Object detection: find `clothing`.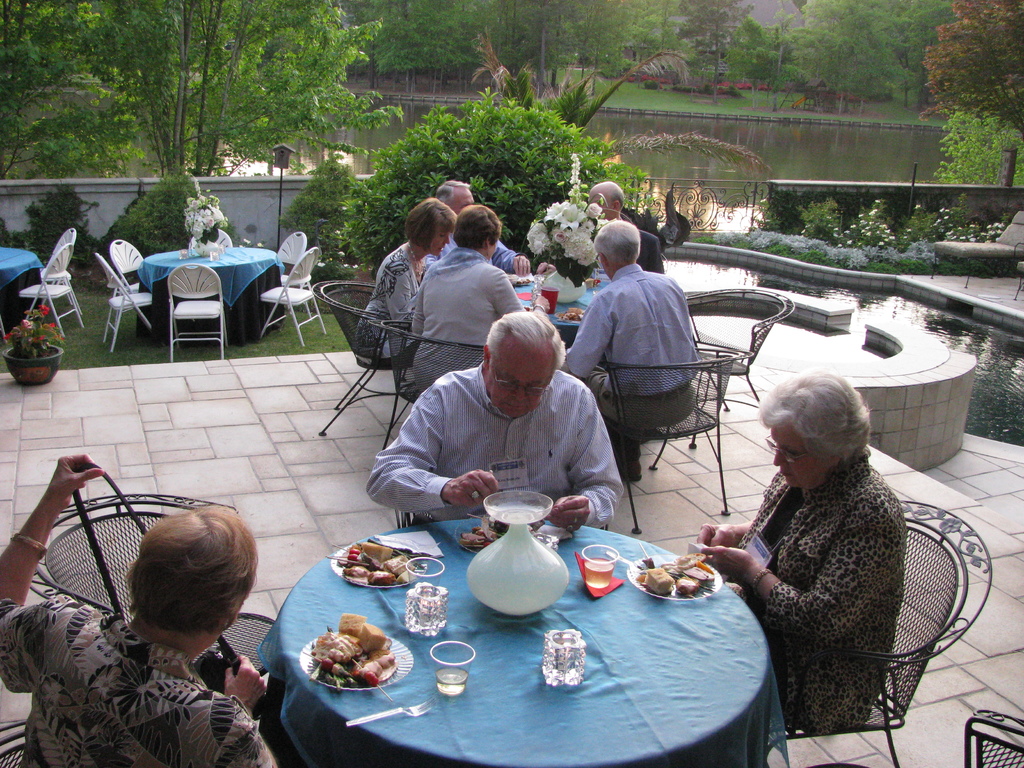
locate(739, 450, 909, 732).
